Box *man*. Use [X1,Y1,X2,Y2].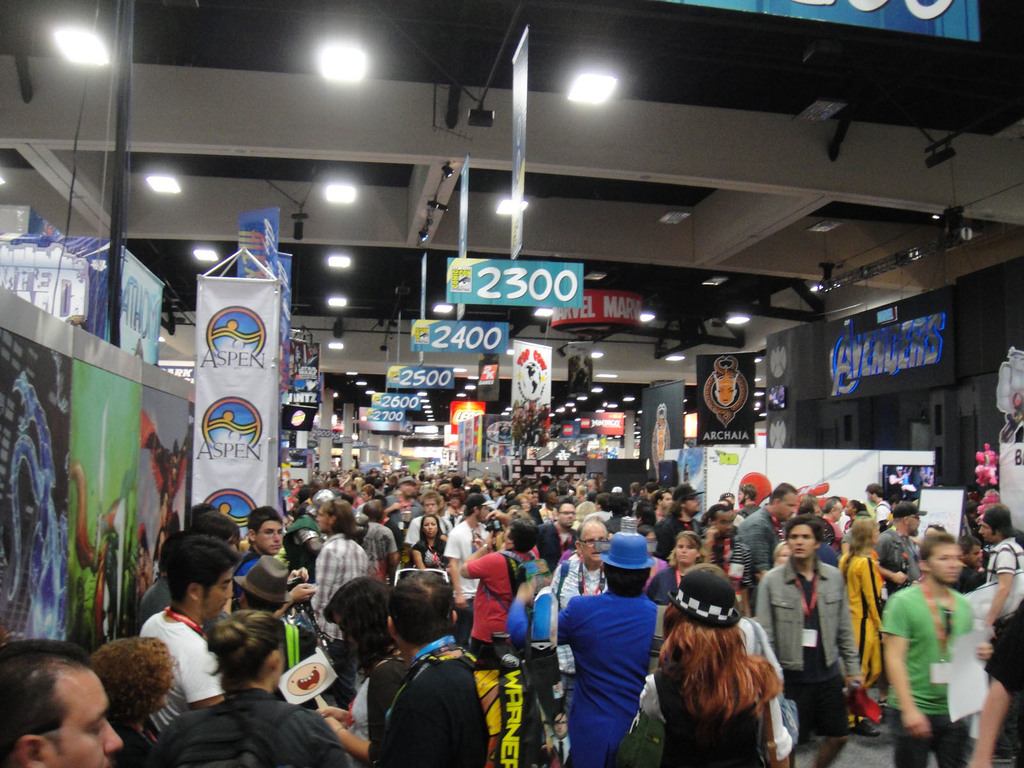
[237,499,294,570].
